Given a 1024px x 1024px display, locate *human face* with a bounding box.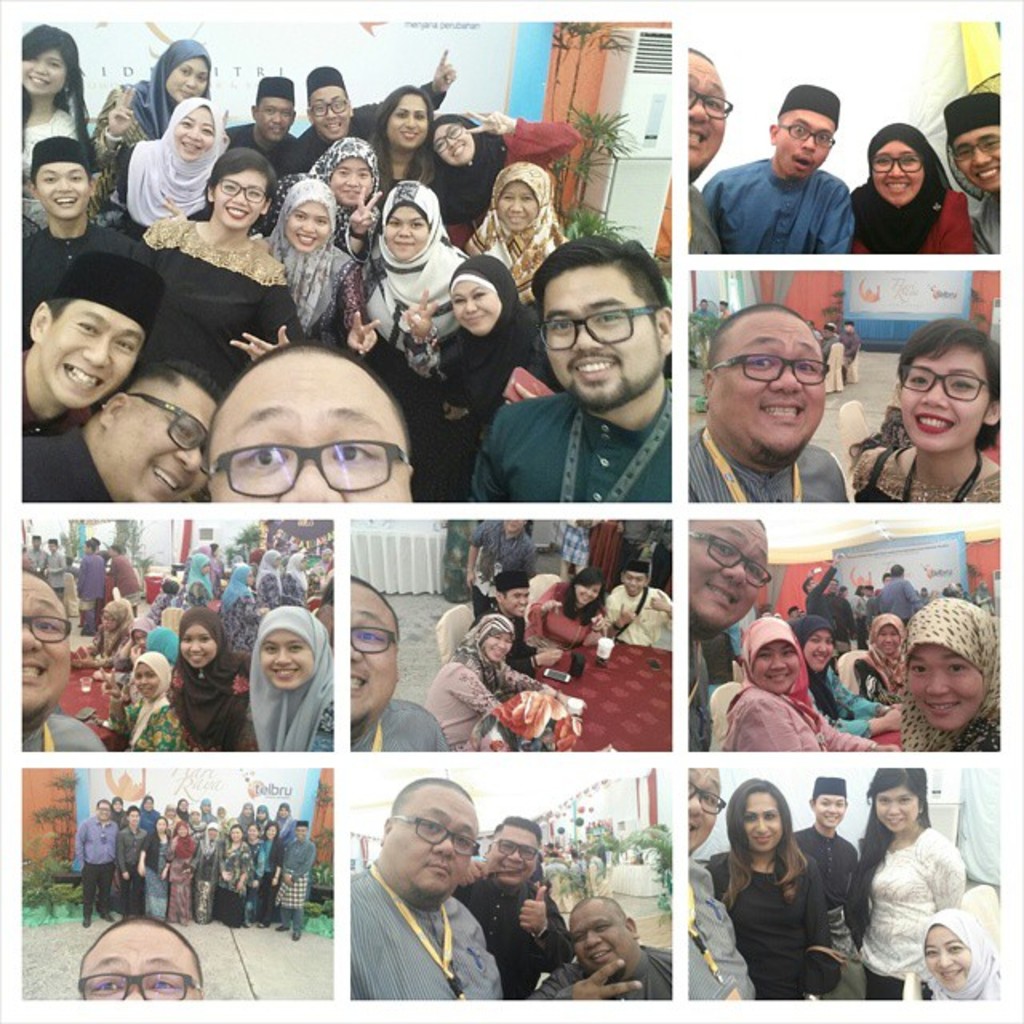
Located: {"x1": 496, "y1": 587, "x2": 533, "y2": 614}.
